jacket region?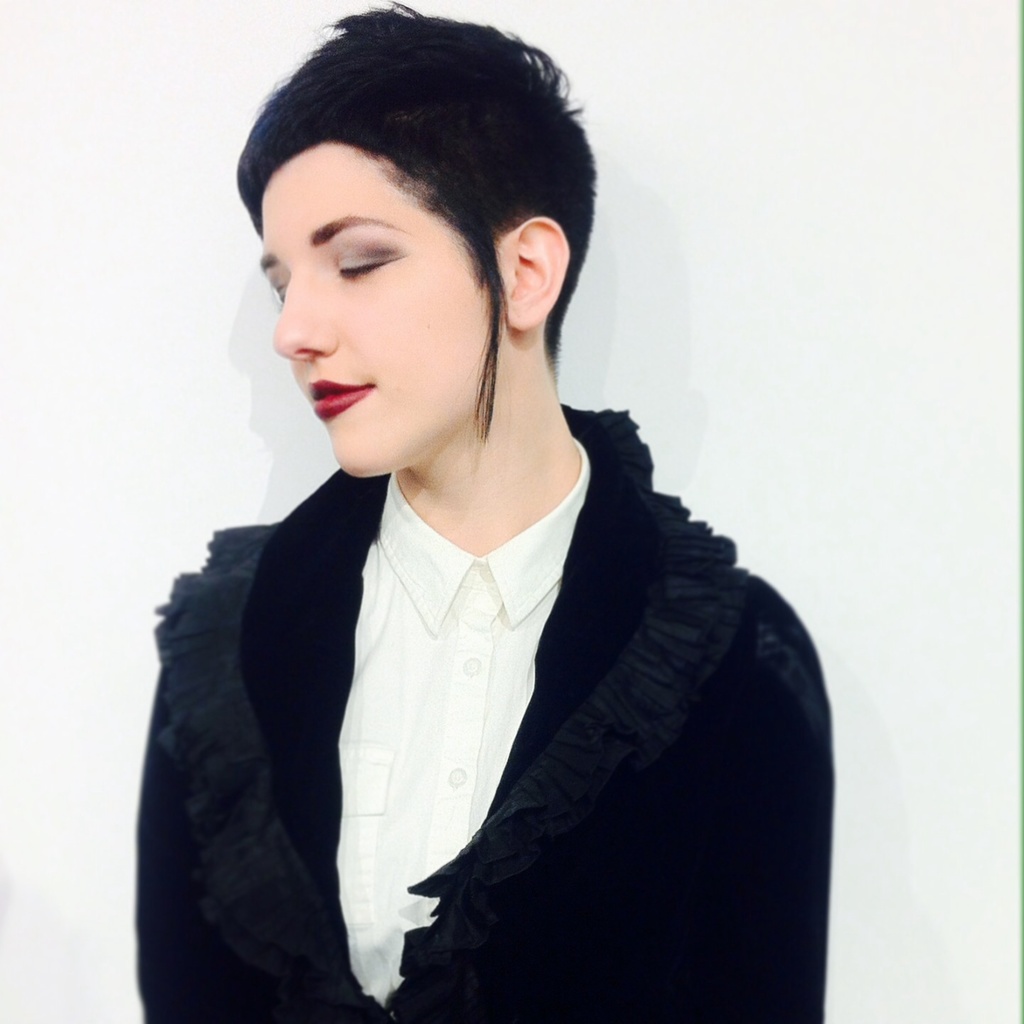
139/399/836/1023
